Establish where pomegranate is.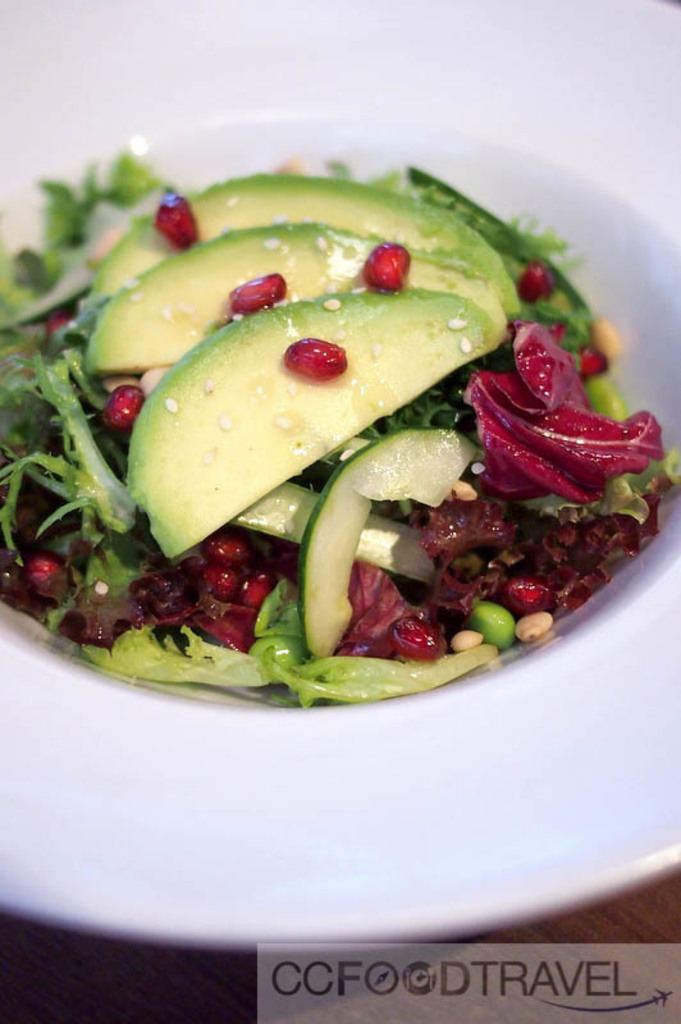
Established at locate(227, 271, 288, 311).
